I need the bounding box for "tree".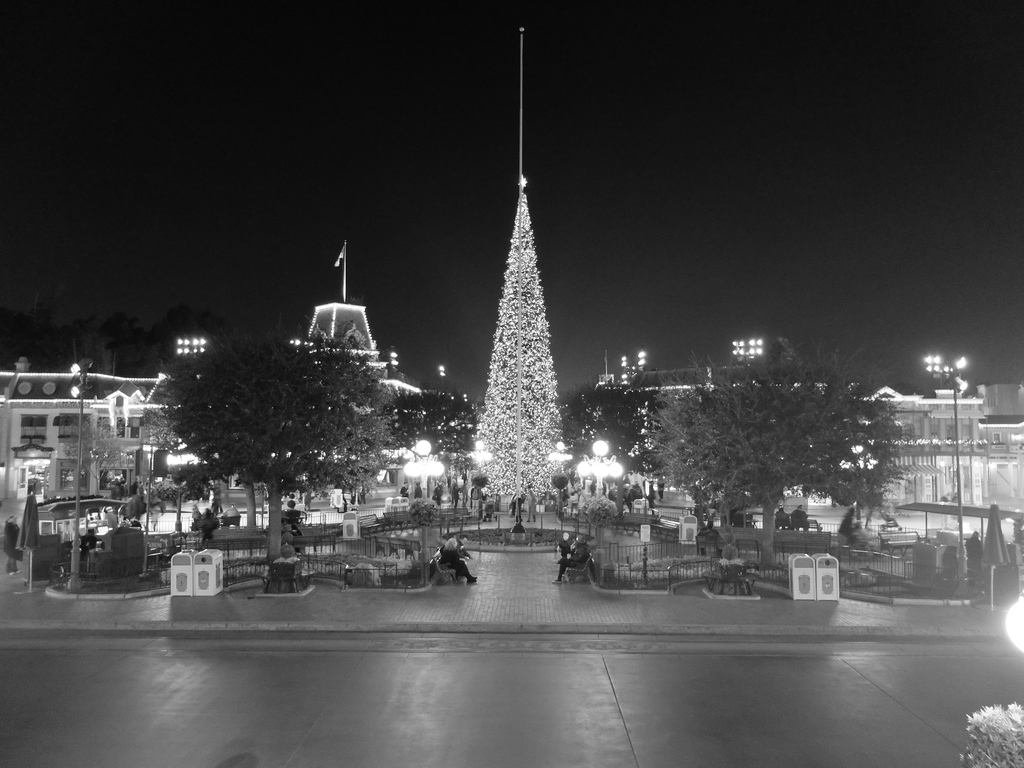
Here it is: x1=58 y1=419 x2=122 y2=499.
